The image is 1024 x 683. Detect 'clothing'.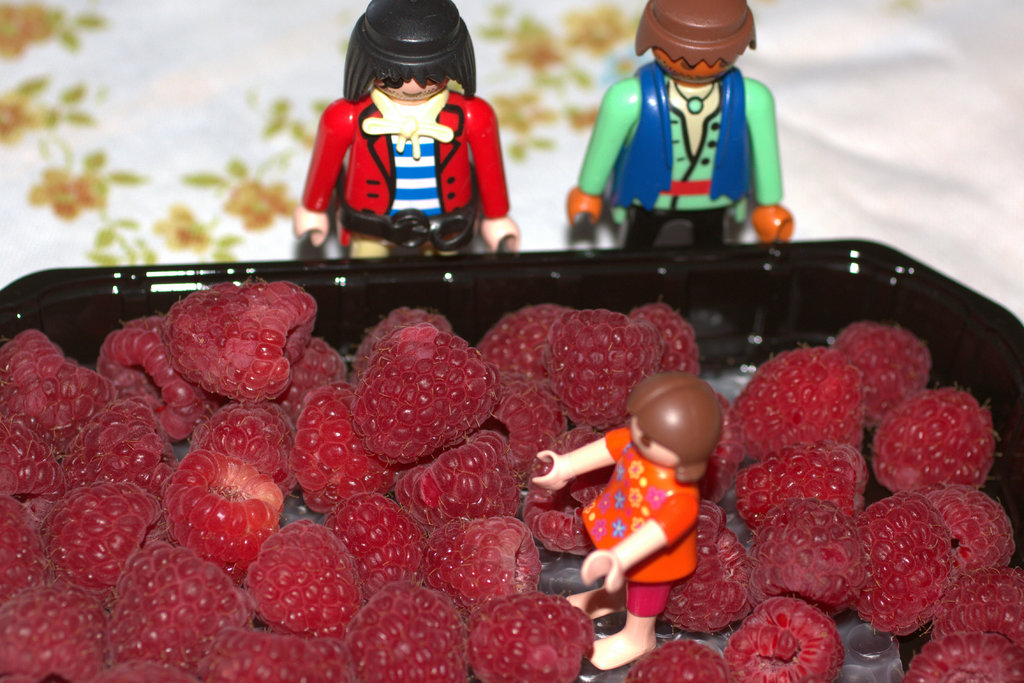
Detection: [left=572, top=424, right=702, bottom=616].
